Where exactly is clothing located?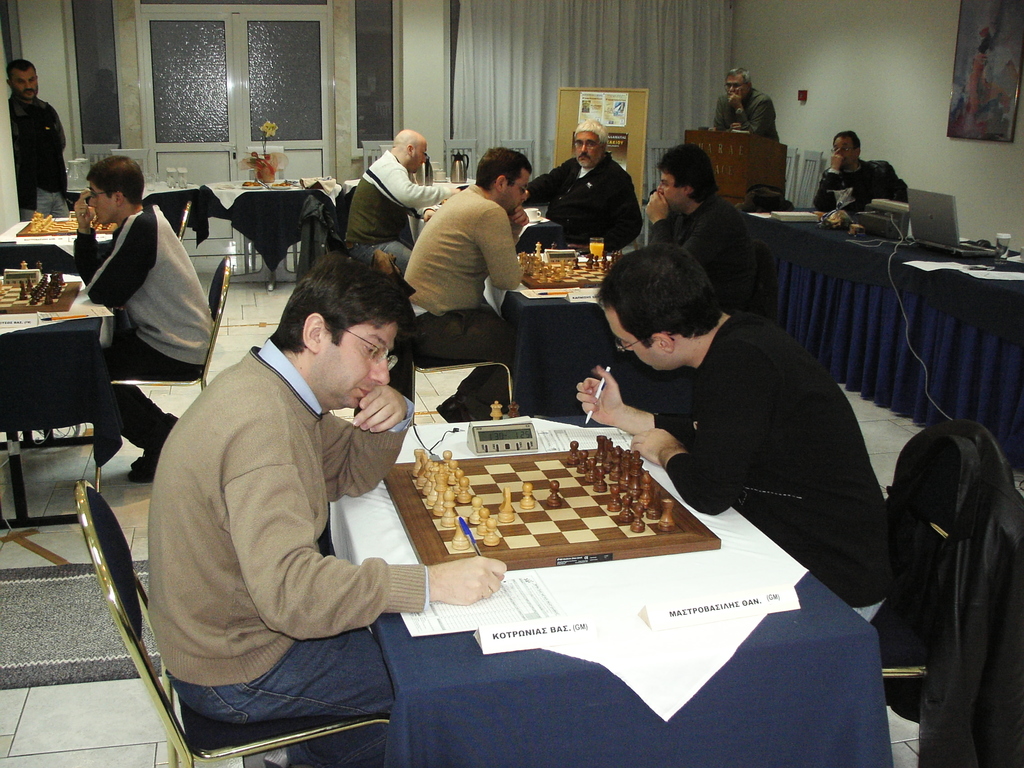
Its bounding box is 719/85/778/143.
